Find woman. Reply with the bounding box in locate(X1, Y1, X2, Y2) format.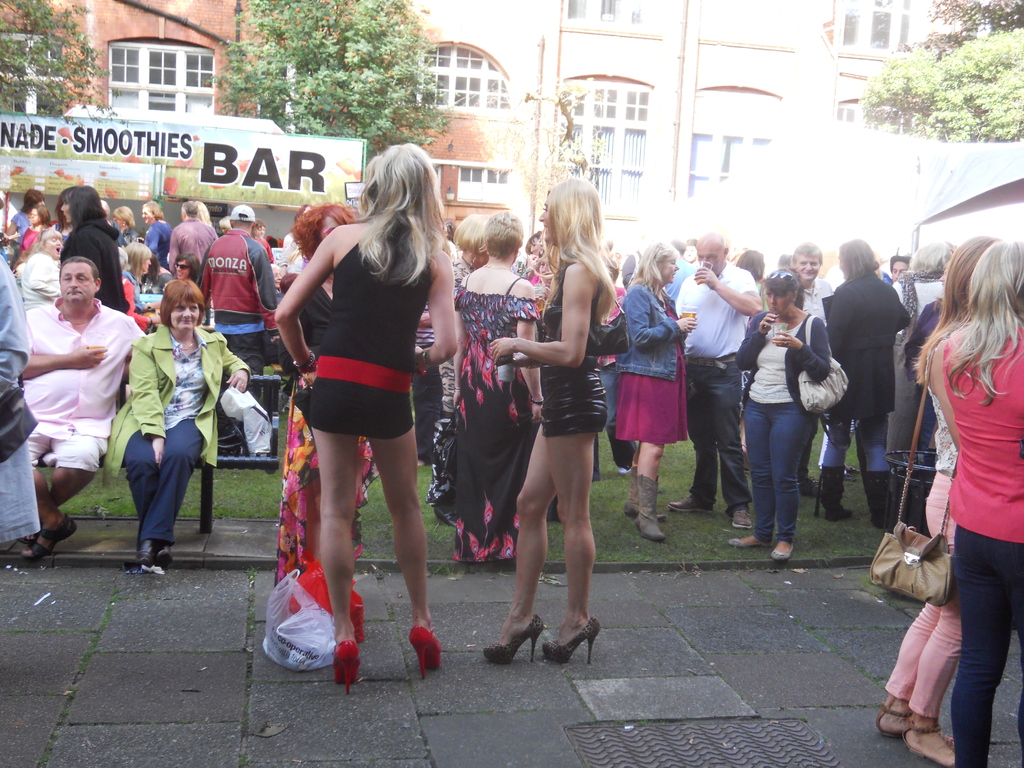
locate(274, 139, 442, 697).
